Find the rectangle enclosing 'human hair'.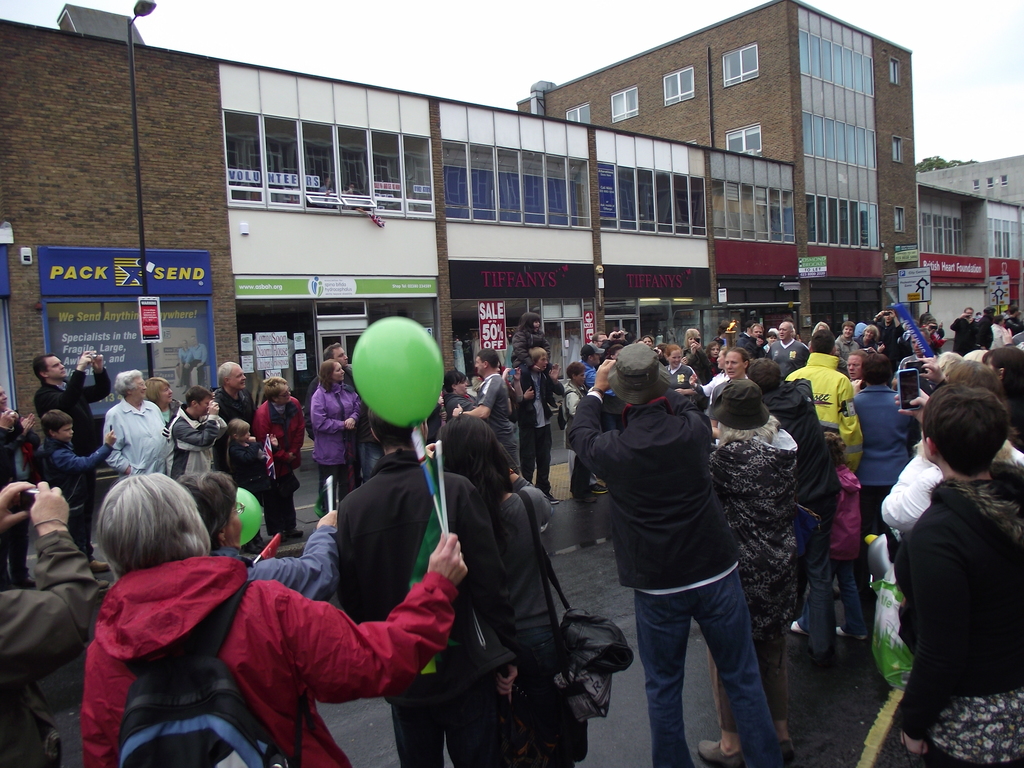
pyautogui.locateOnScreen(526, 346, 547, 365).
